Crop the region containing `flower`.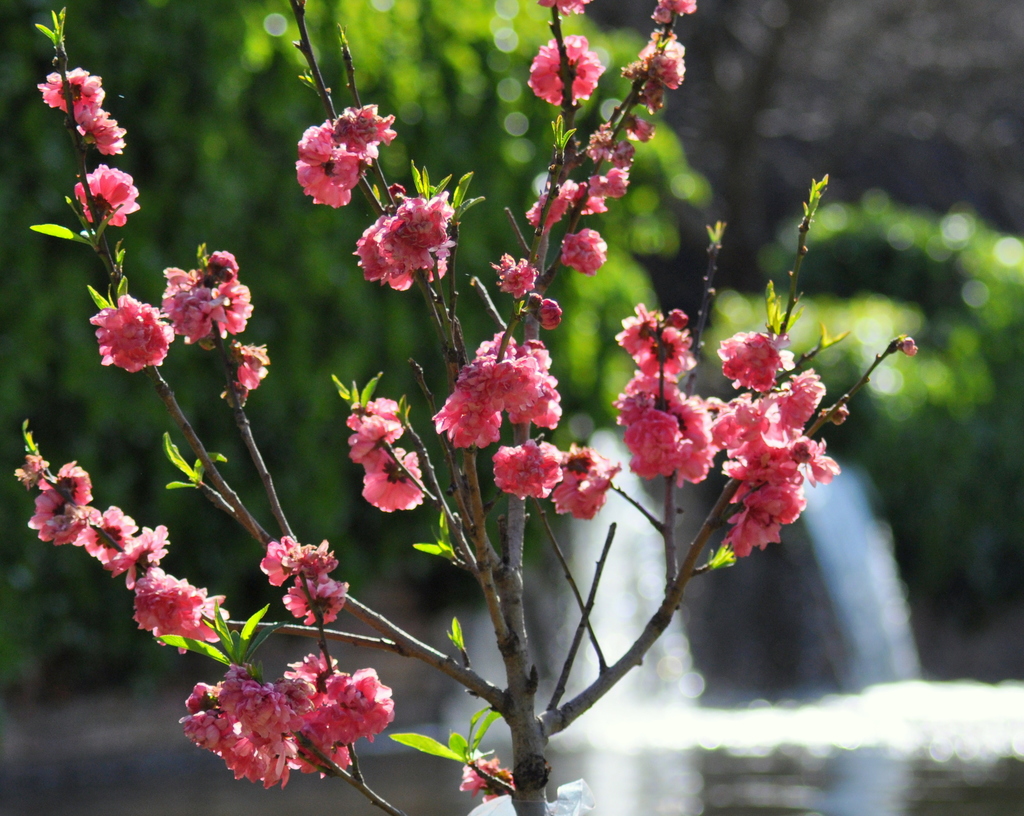
Crop region: (x1=259, y1=535, x2=294, y2=584).
